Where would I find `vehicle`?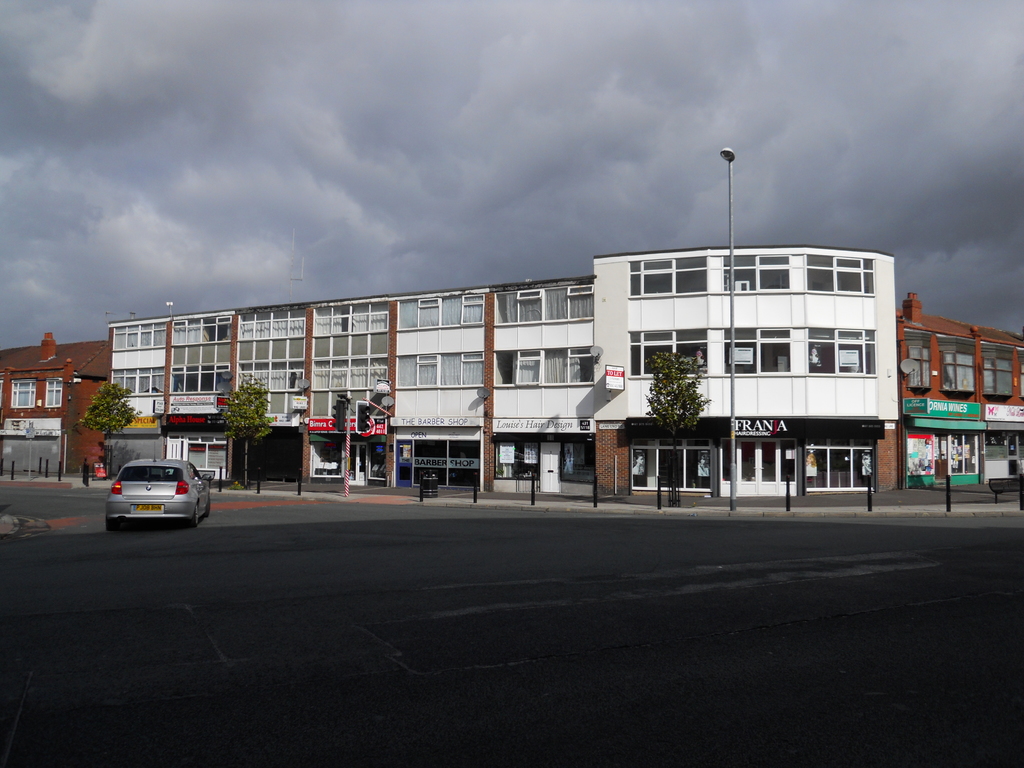
At {"x1": 104, "y1": 439, "x2": 211, "y2": 529}.
